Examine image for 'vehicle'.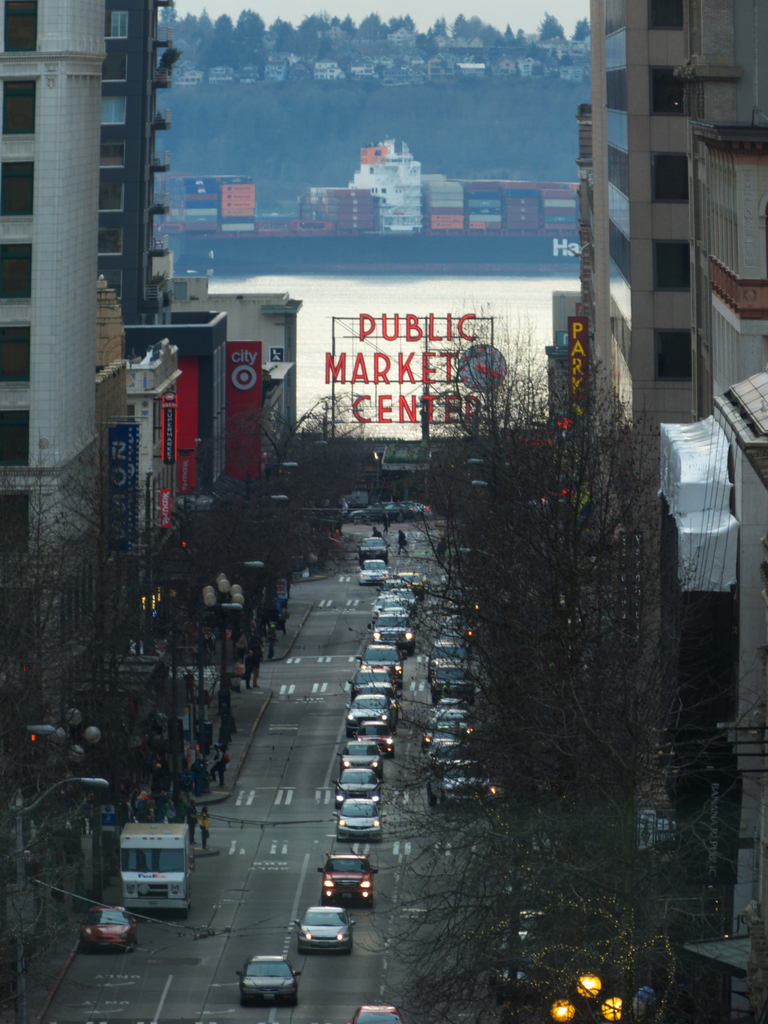
Examination result: [117, 816, 203, 929].
